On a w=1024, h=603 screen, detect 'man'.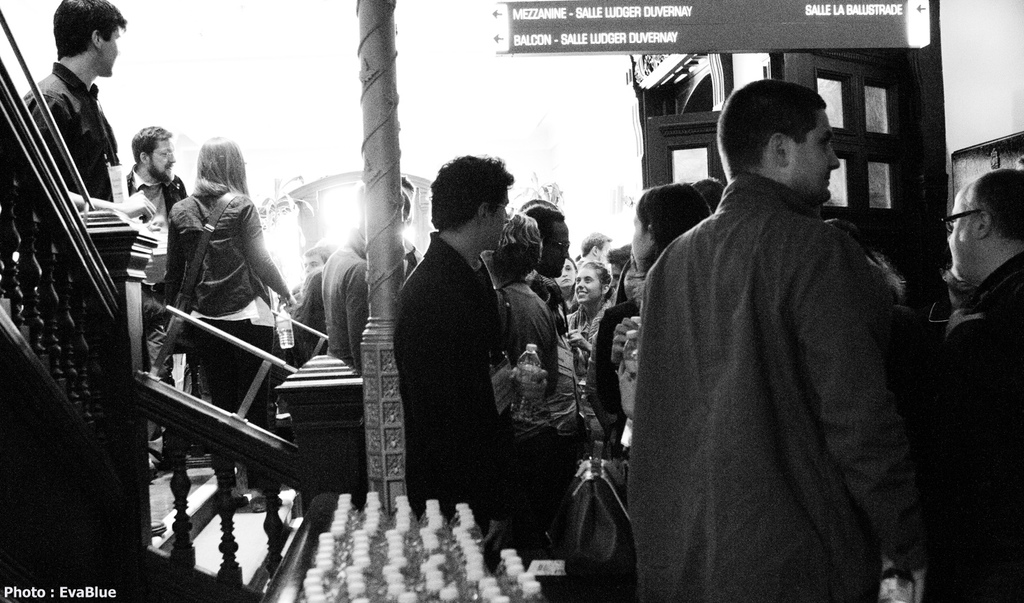
rect(314, 188, 403, 372).
